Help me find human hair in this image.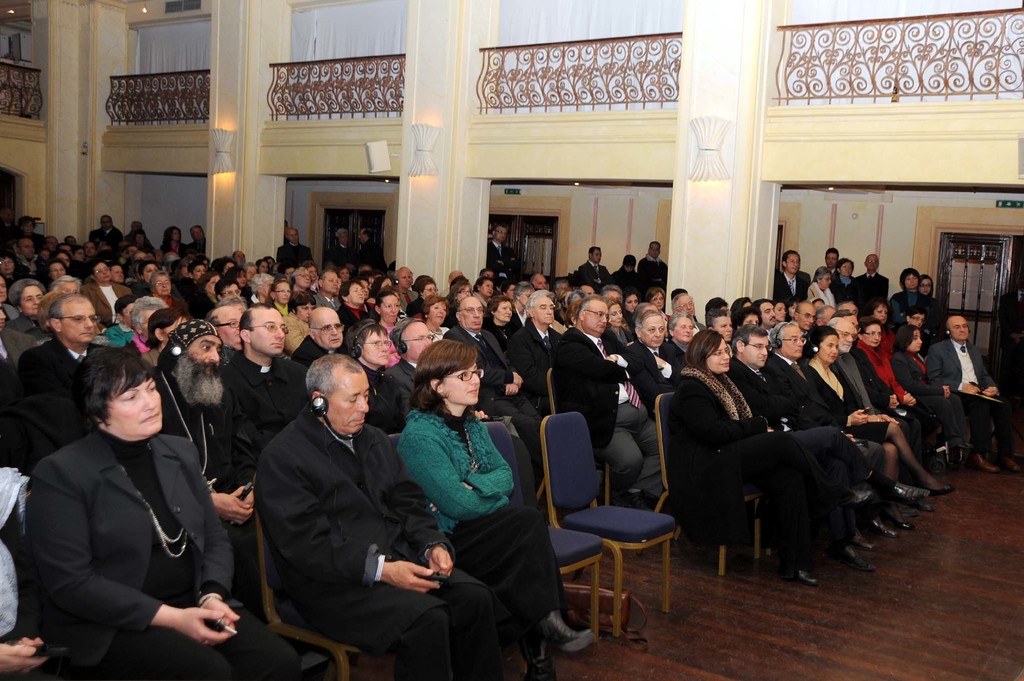
Found it: 804/319/838/355.
